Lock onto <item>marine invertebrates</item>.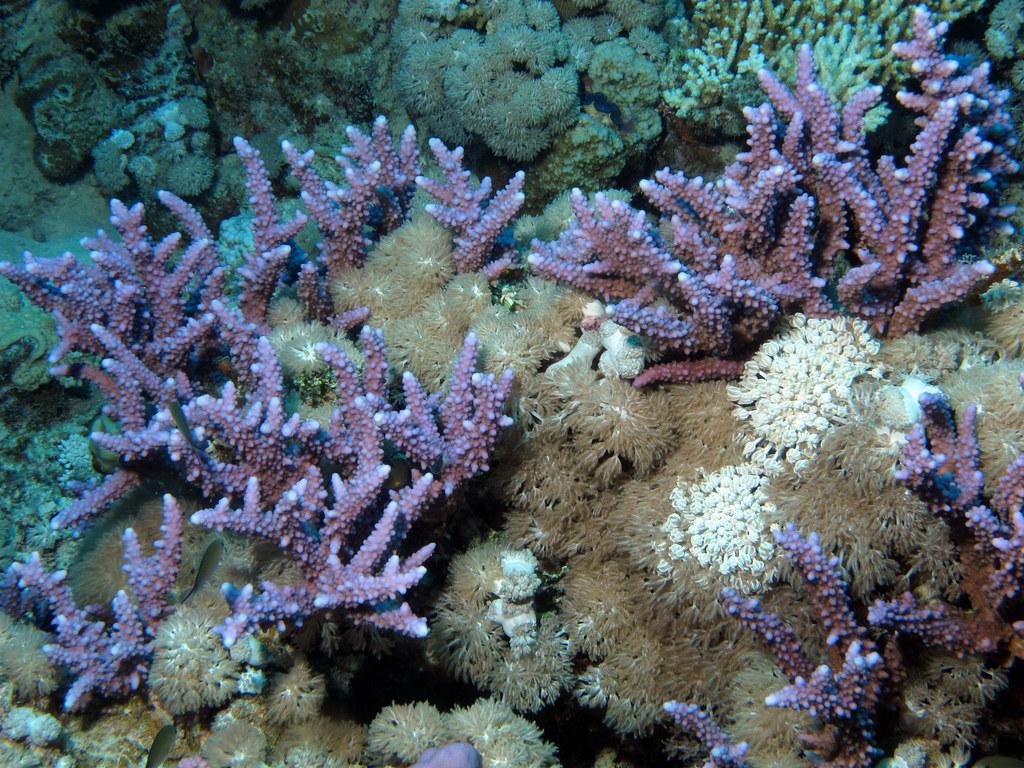
Locked: (x1=493, y1=433, x2=672, y2=581).
